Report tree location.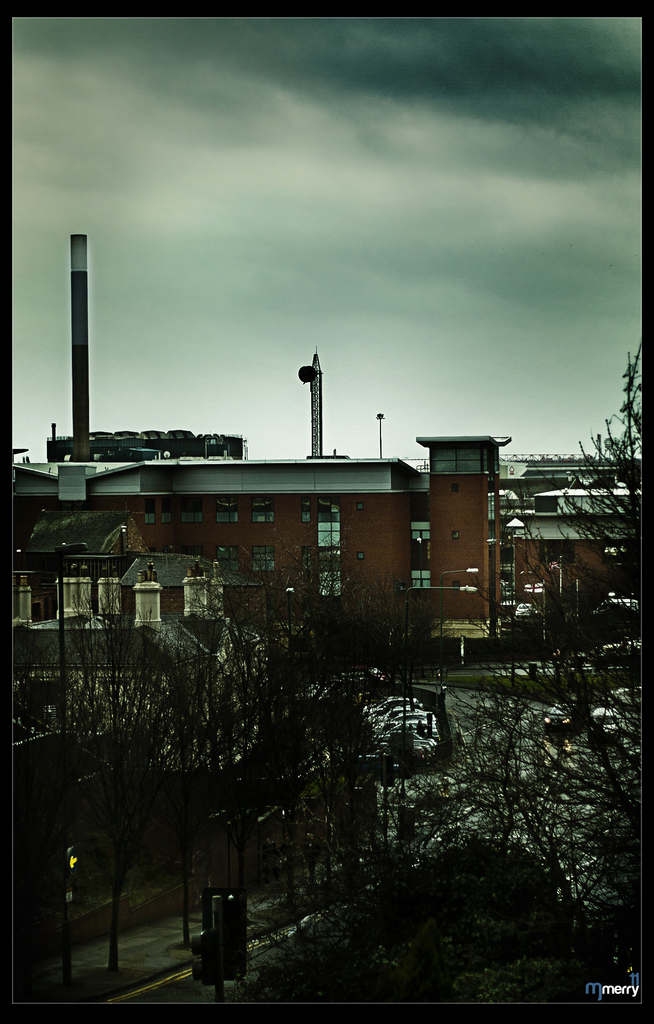
Report: (left=554, top=342, right=653, bottom=916).
